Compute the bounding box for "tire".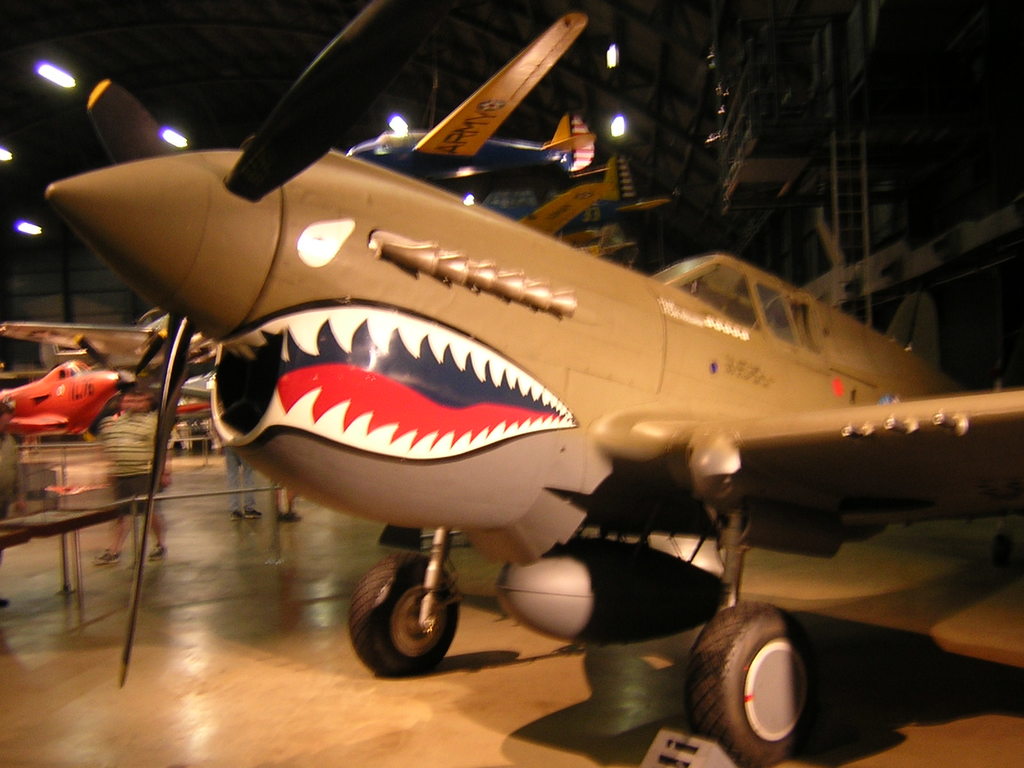
x1=351 y1=547 x2=460 y2=675.
